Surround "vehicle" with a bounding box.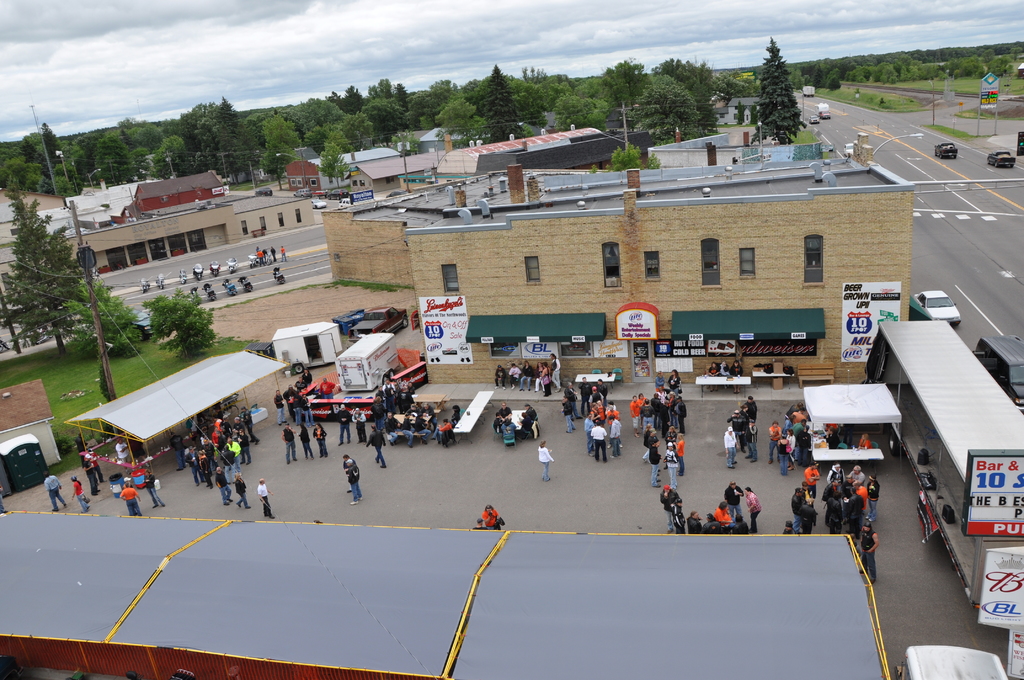
l=271, t=320, r=340, b=371.
